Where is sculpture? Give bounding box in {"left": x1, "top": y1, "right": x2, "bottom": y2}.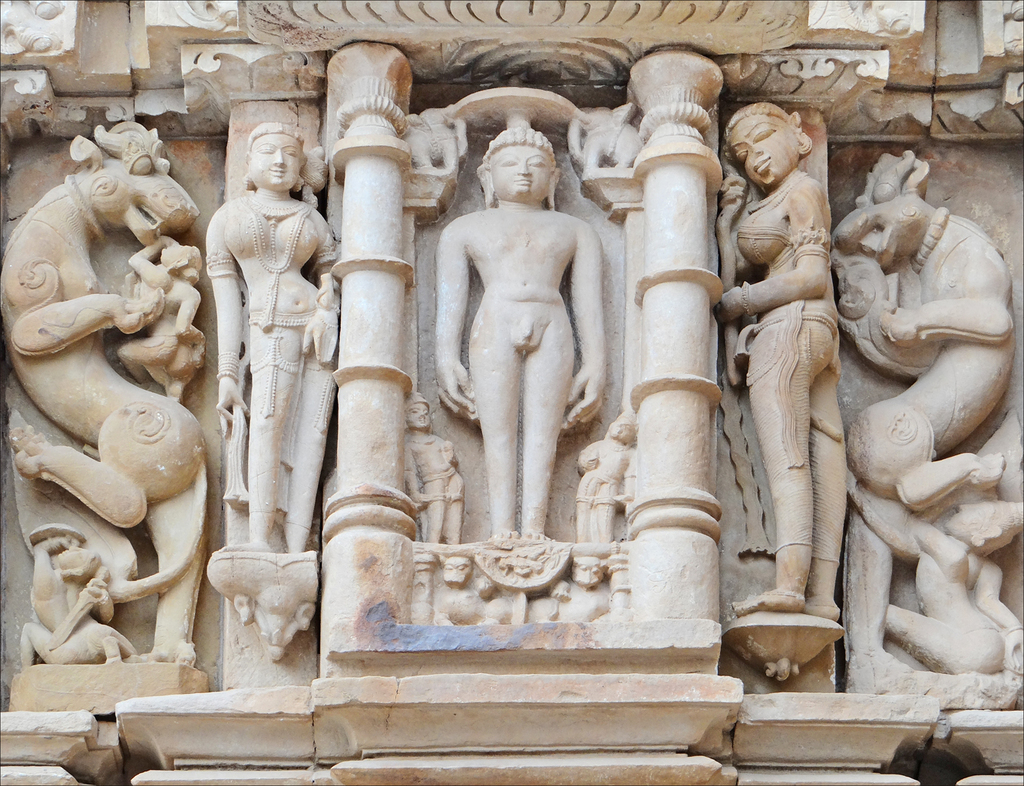
{"left": 830, "top": 142, "right": 1023, "bottom": 715}.
